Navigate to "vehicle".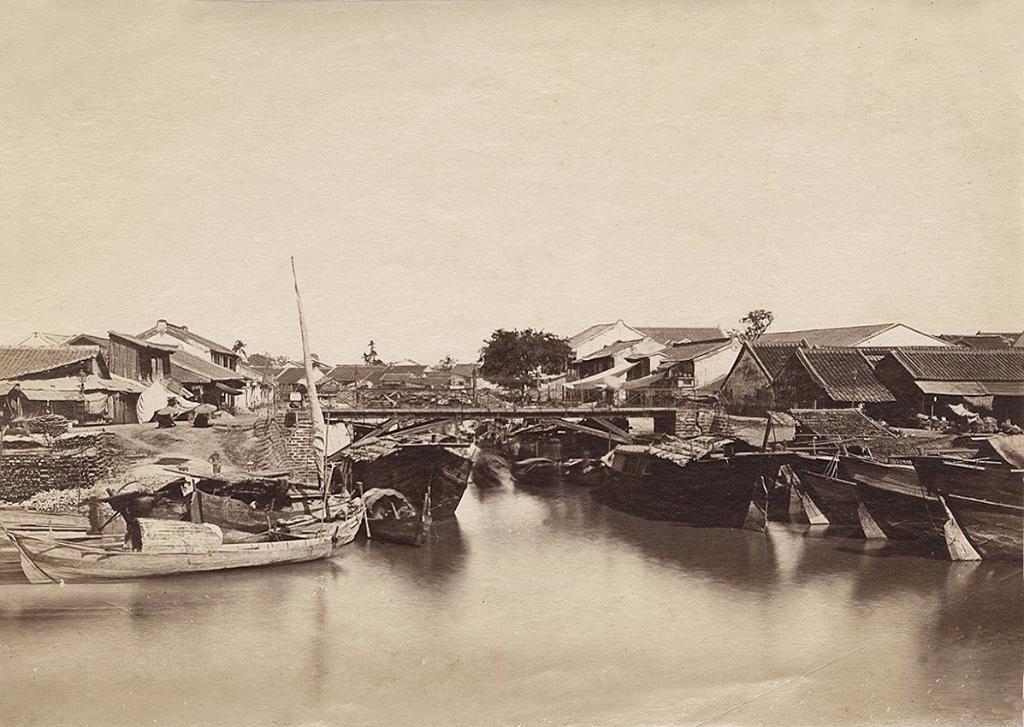
Navigation target: locate(336, 419, 480, 519).
